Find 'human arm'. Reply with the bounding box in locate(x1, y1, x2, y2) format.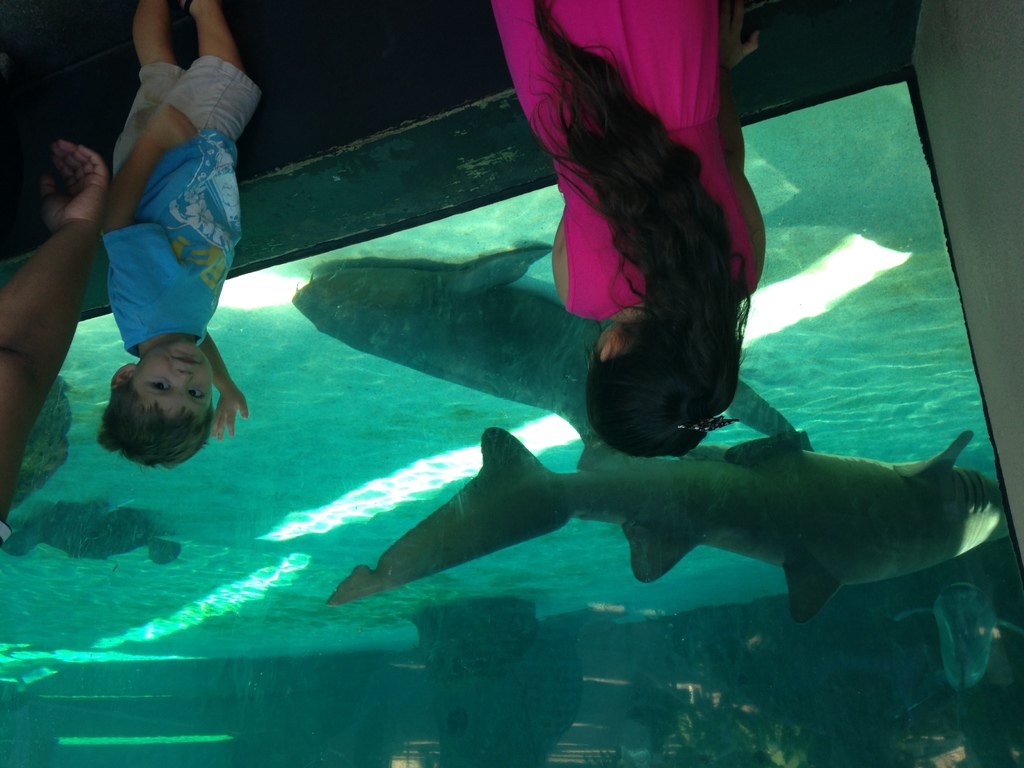
locate(206, 326, 252, 442).
